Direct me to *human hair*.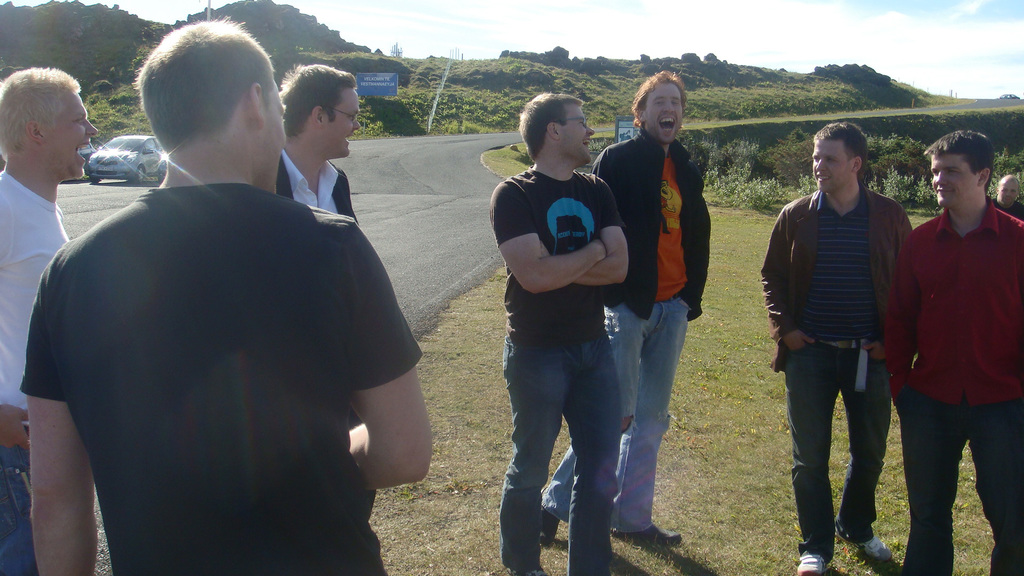
Direction: select_region(630, 70, 691, 131).
